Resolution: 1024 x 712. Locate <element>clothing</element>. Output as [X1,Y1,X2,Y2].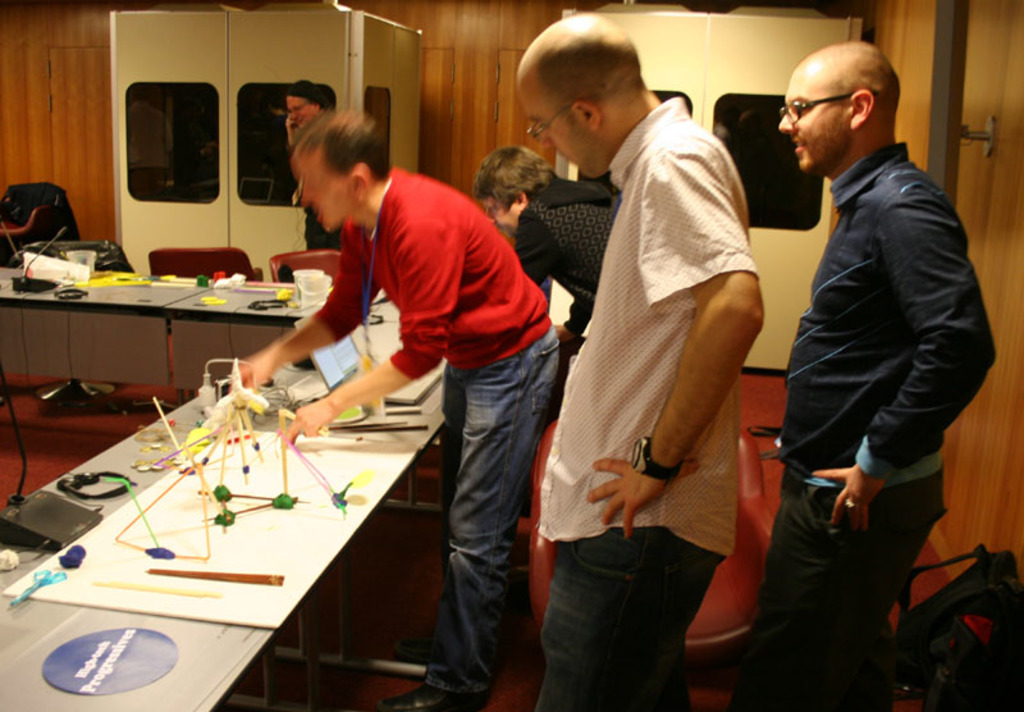
[509,182,625,321].
